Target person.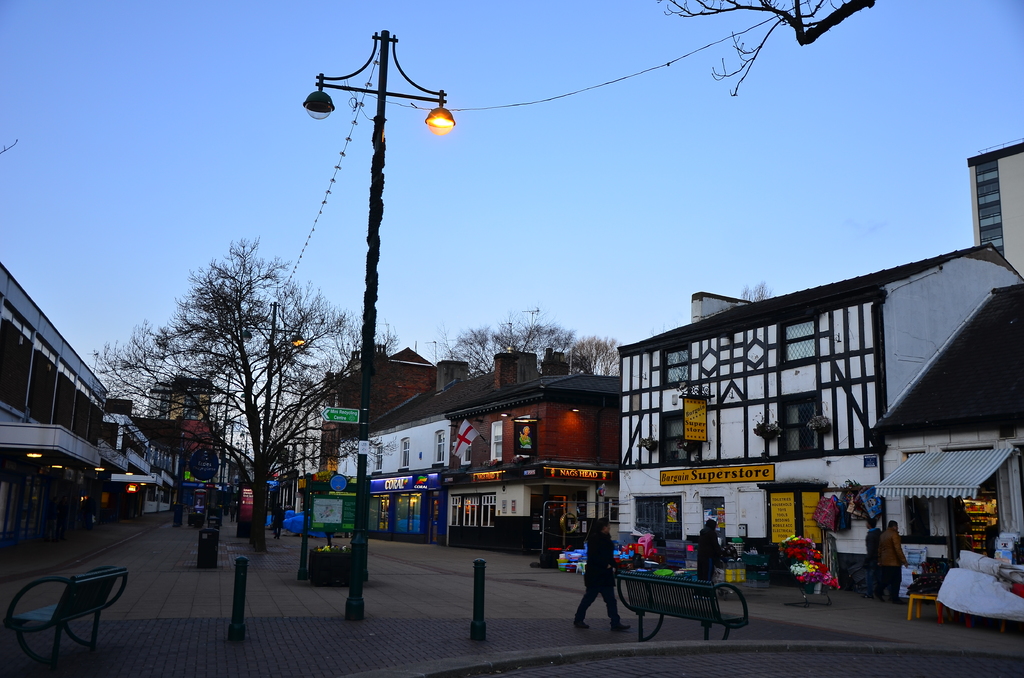
Target region: crop(572, 517, 628, 631).
